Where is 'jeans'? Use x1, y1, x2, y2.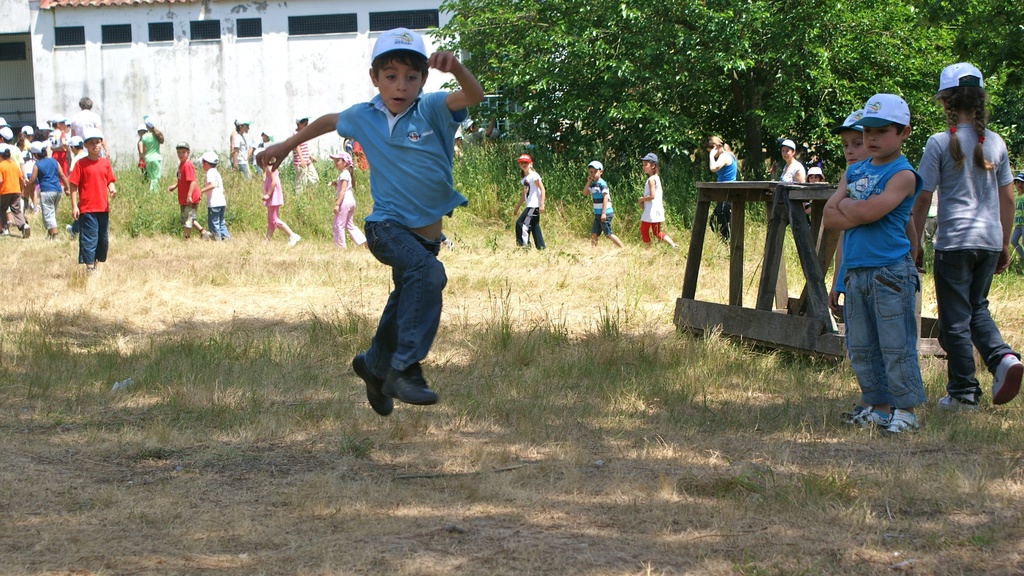
939, 246, 1015, 399.
